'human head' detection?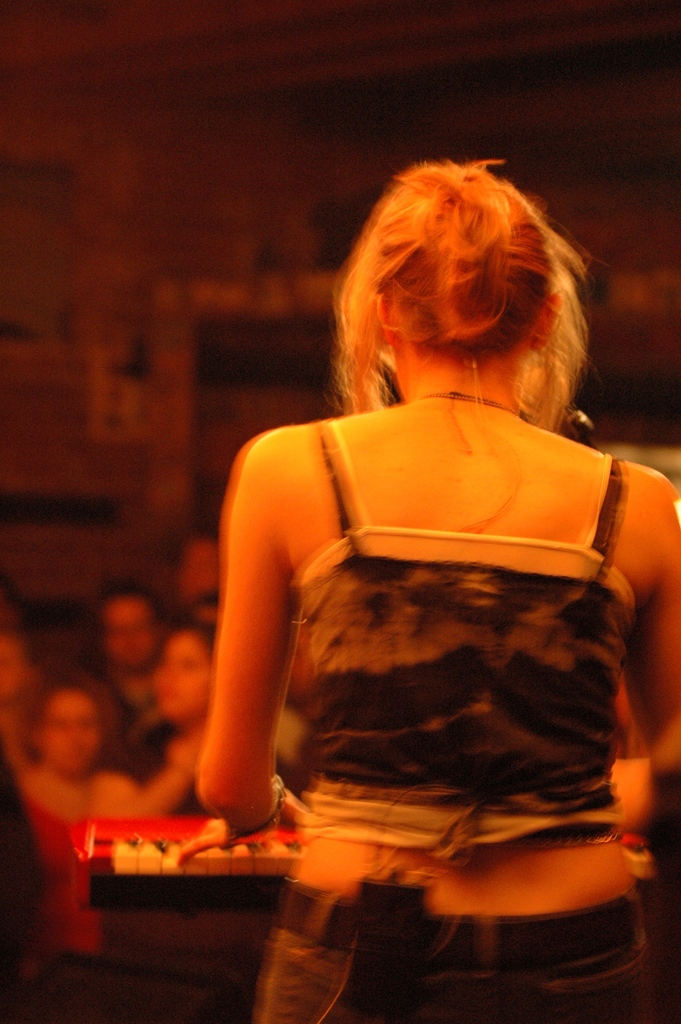
(left=335, top=158, right=581, bottom=394)
